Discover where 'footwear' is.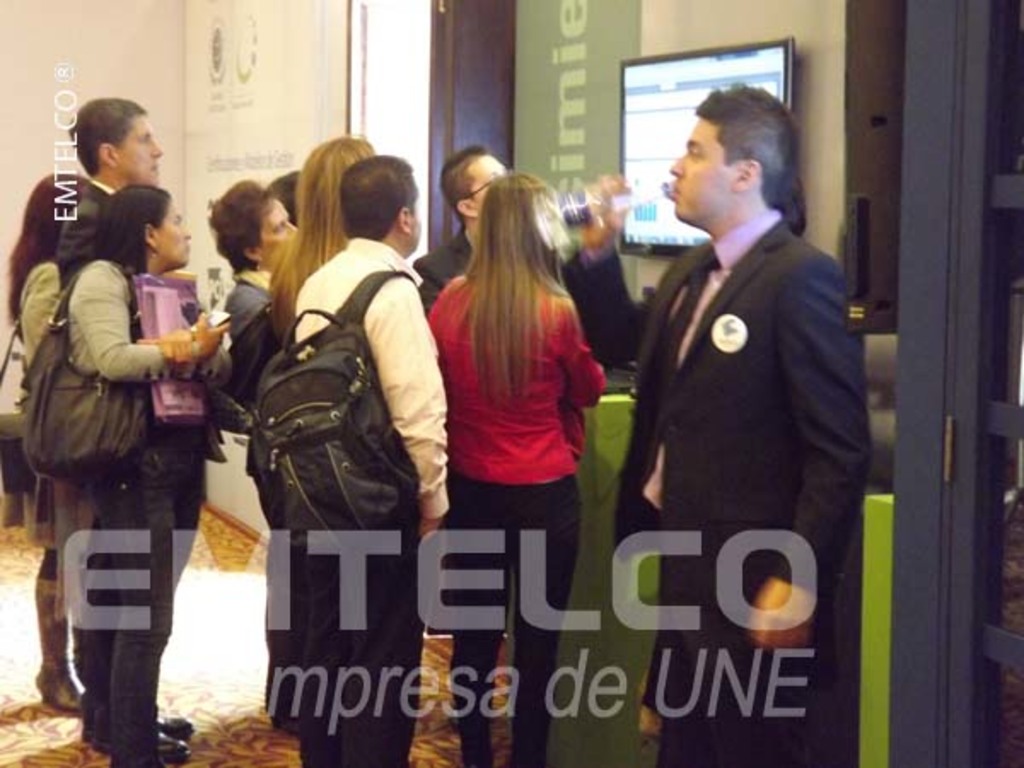
Discovered at pyautogui.locateOnScreen(445, 705, 486, 727).
